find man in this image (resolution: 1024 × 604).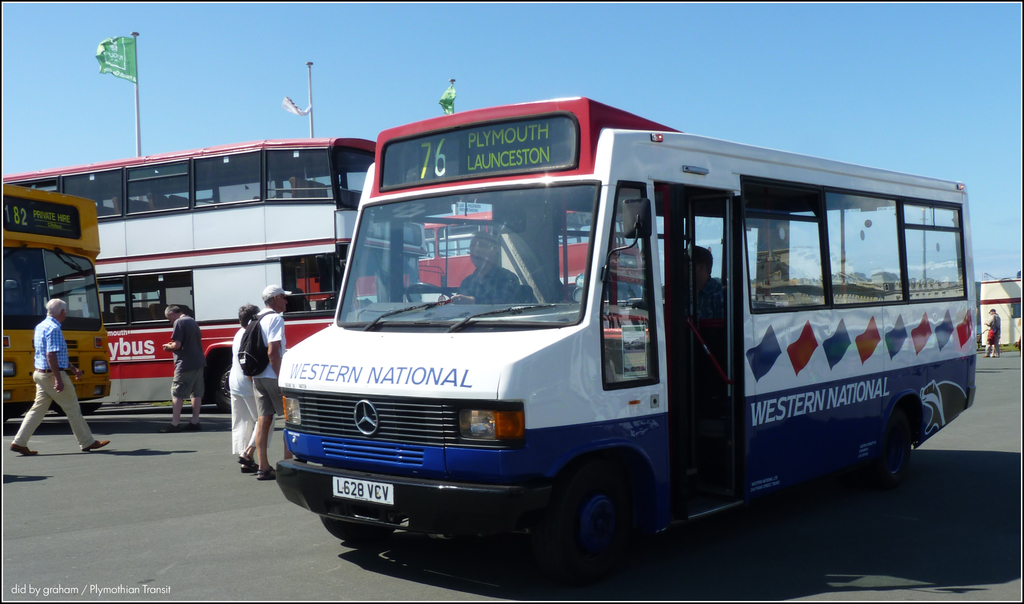
[left=692, top=248, right=726, bottom=322].
